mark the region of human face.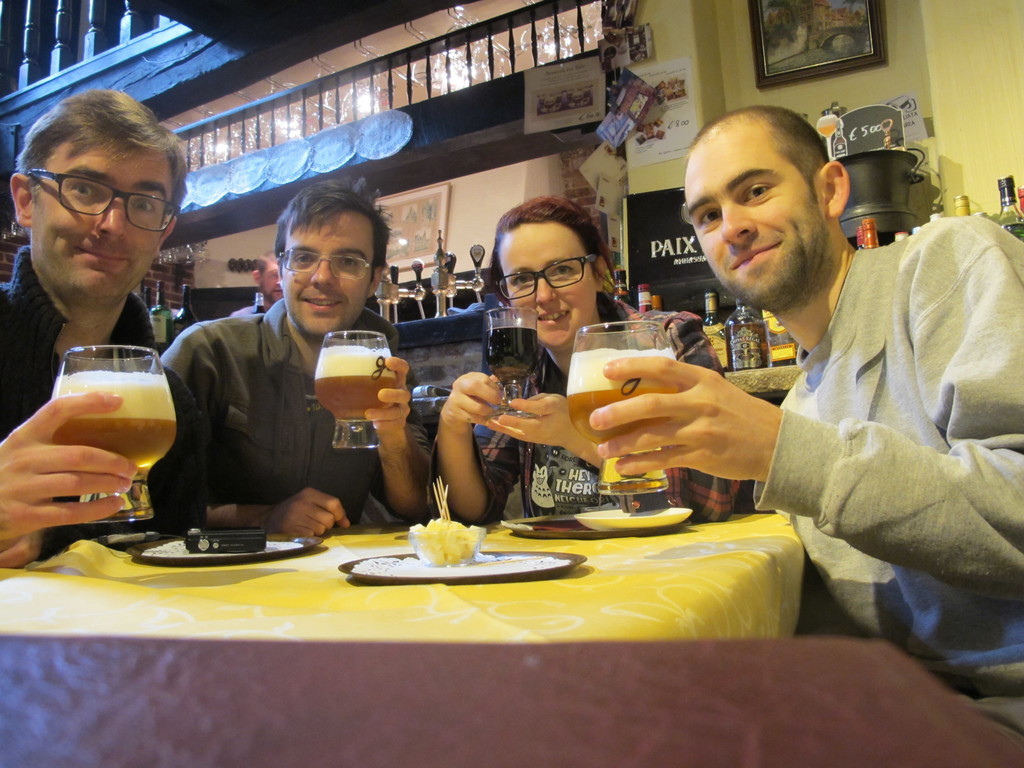
Region: l=281, t=219, r=365, b=330.
